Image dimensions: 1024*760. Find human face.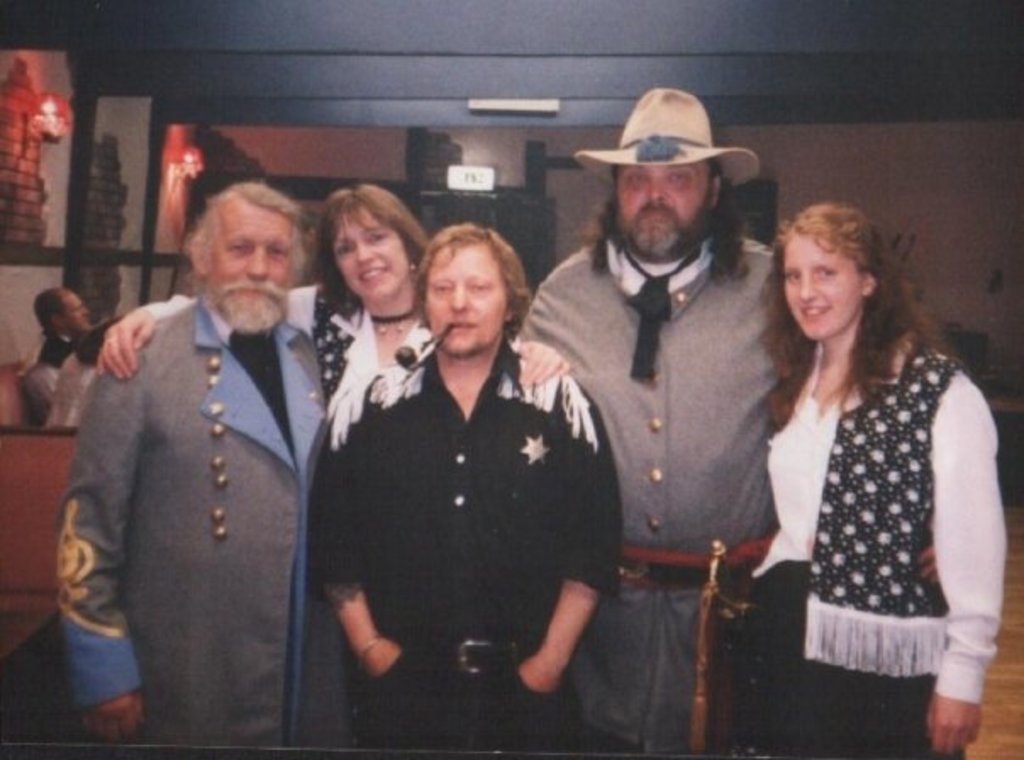
615/154/709/251.
